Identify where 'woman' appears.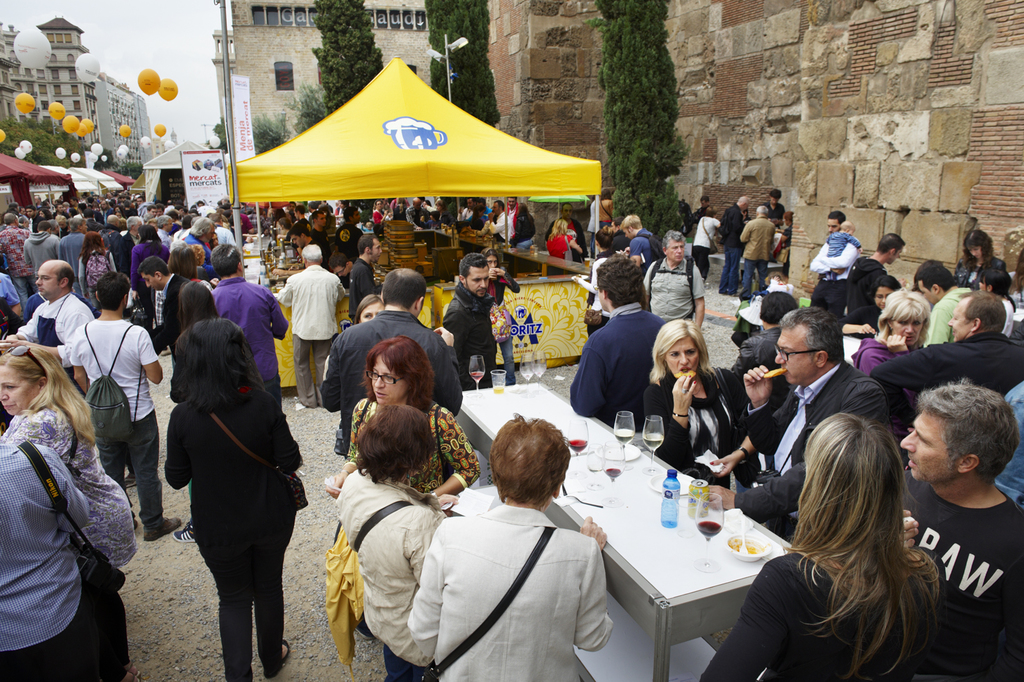
Appears at locate(543, 220, 583, 262).
